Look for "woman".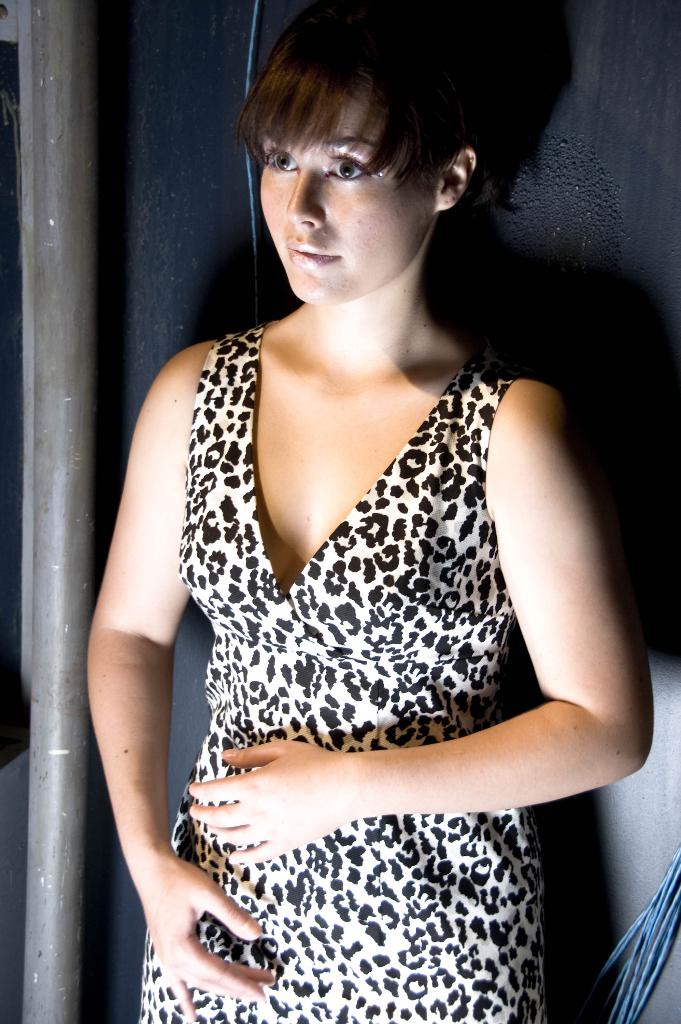
Found: detection(79, 0, 627, 1023).
